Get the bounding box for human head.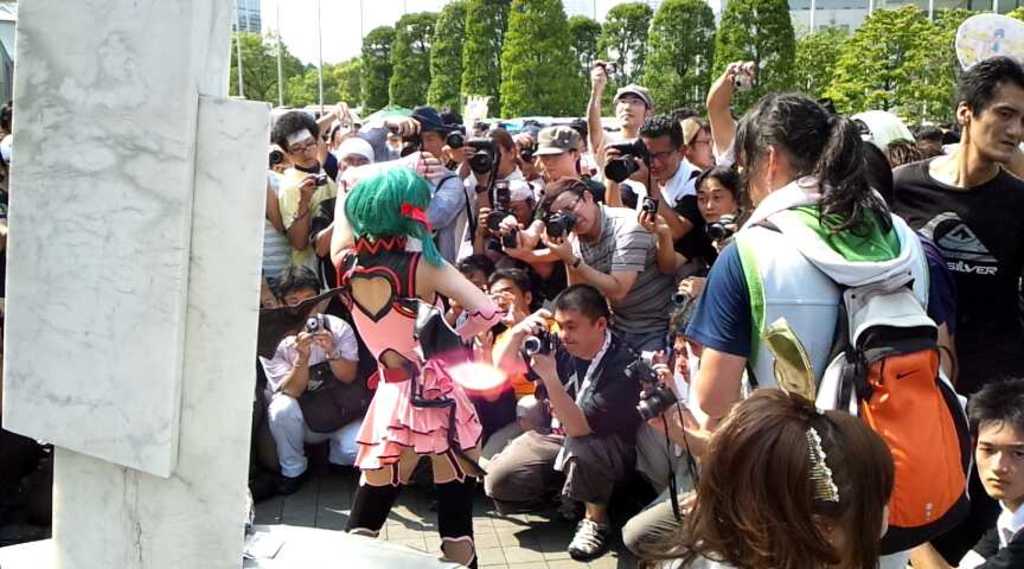
BBox(972, 384, 1023, 499).
